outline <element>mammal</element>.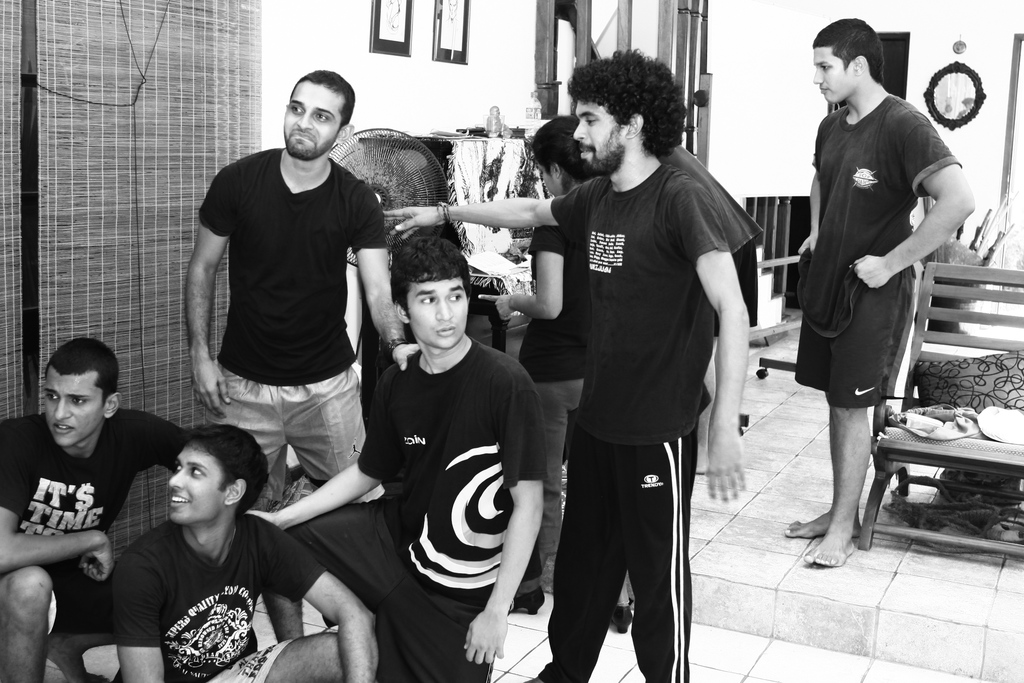
Outline: 248, 231, 554, 682.
